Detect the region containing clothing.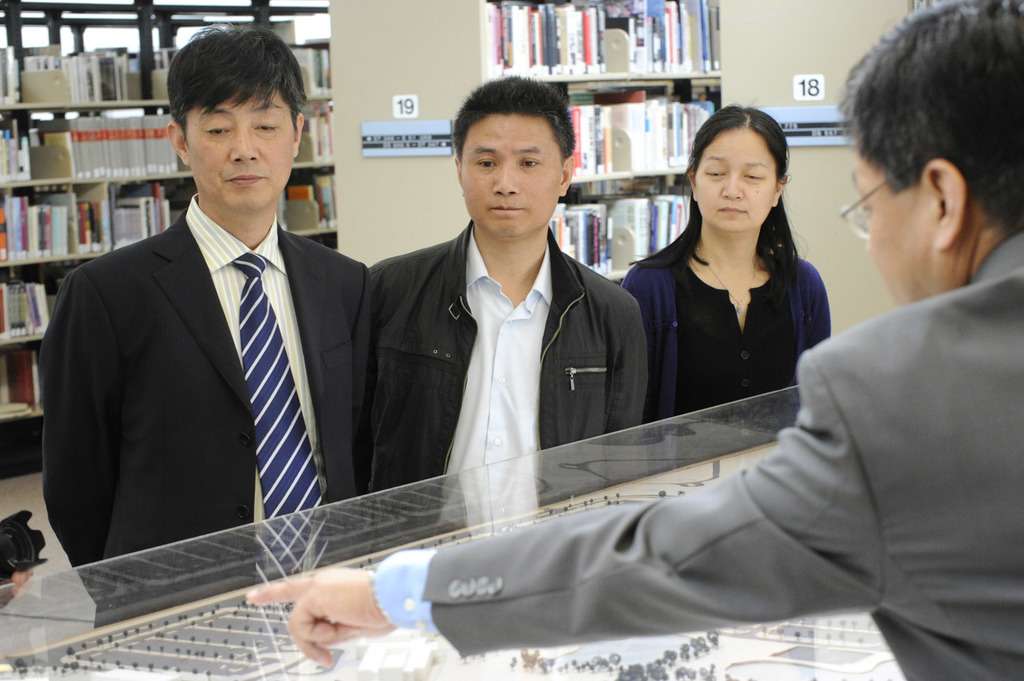
<region>360, 213, 649, 530</region>.
